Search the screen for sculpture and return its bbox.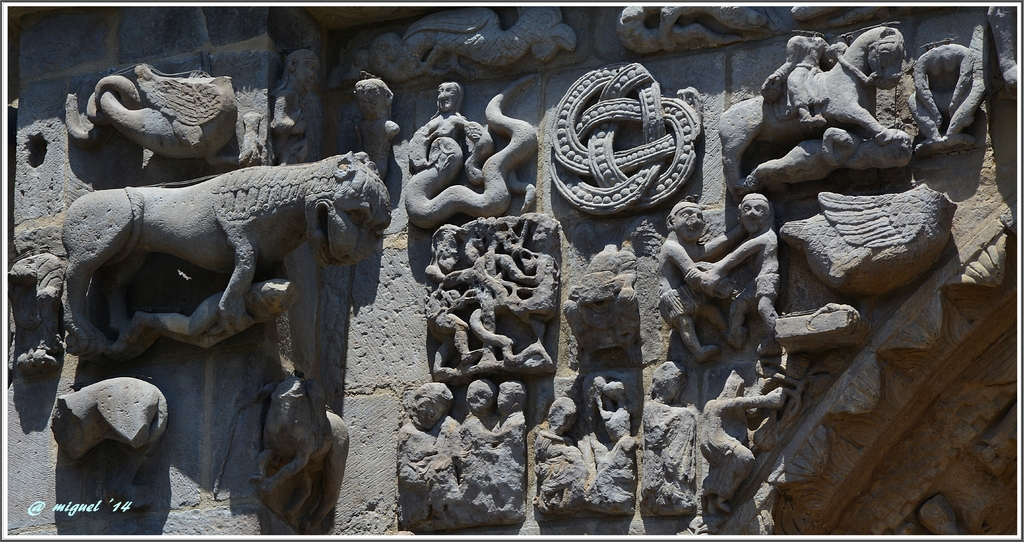
Found: box=[336, 79, 401, 171].
